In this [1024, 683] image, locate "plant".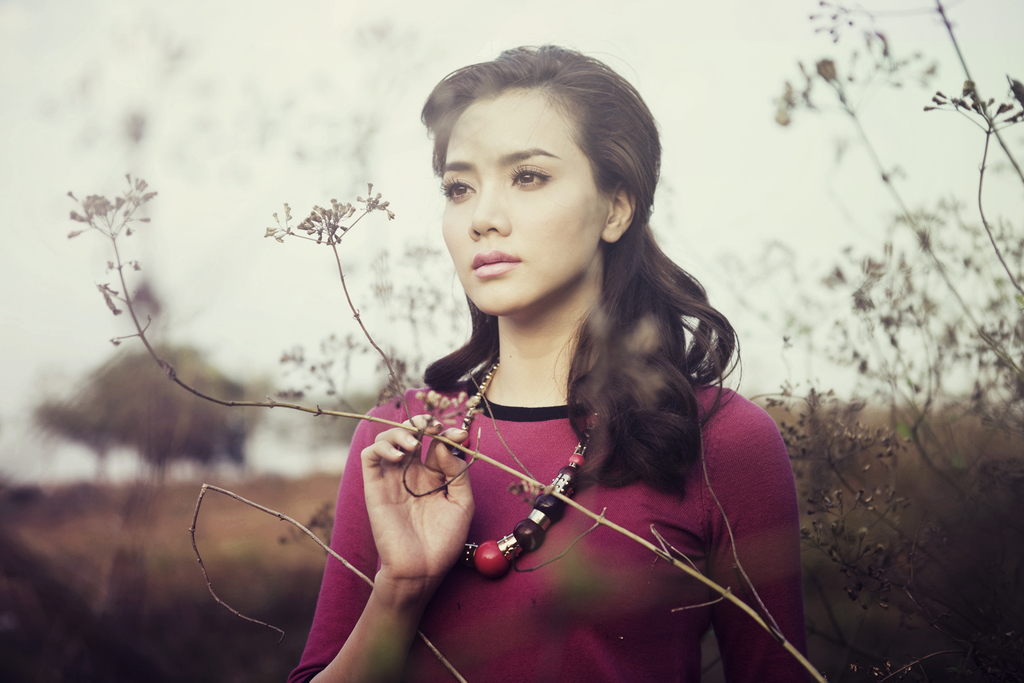
Bounding box: (left=694, top=0, right=1021, bottom=682).
